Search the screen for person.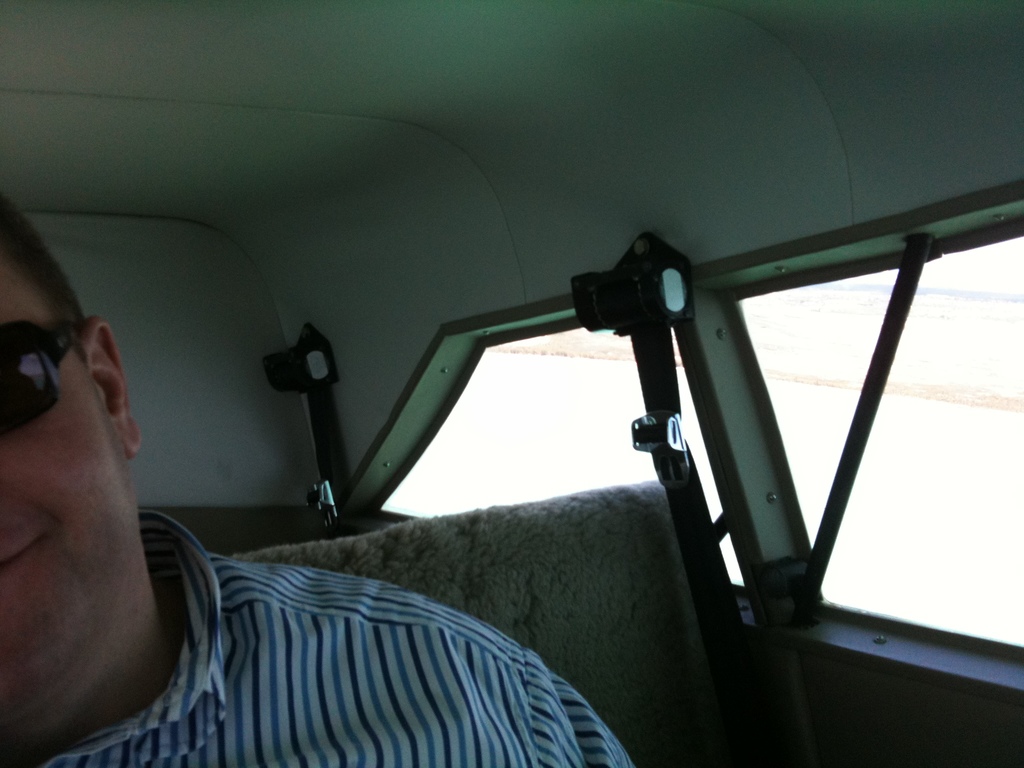
Found at 0,186,646,767.
